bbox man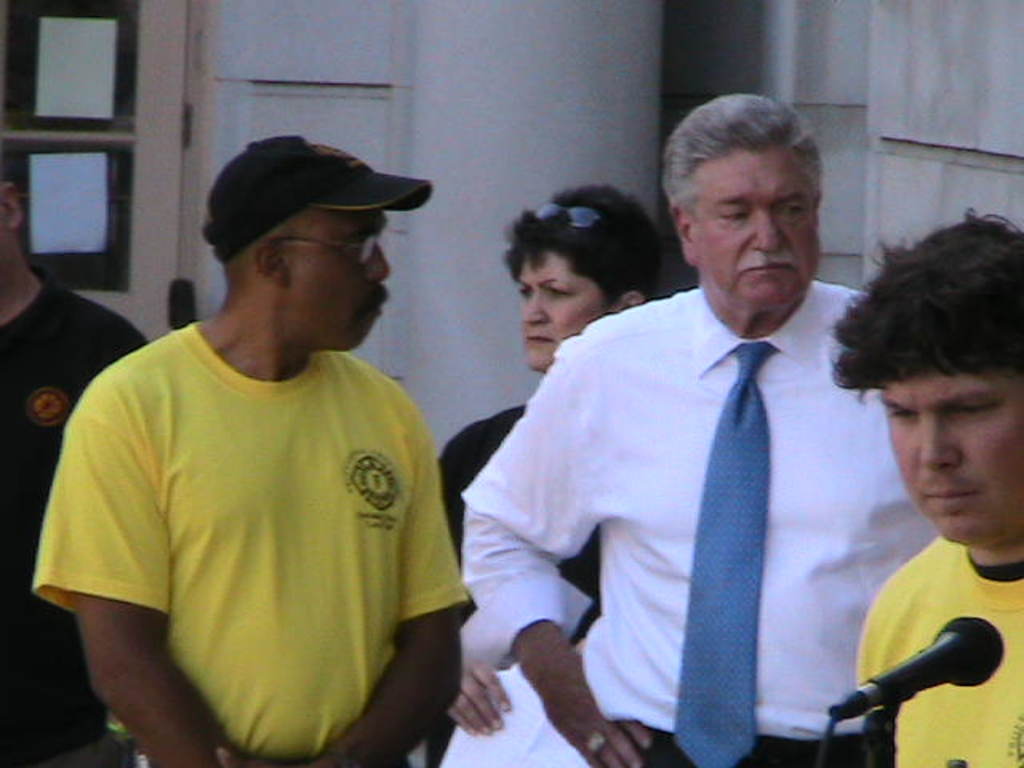
459:93:947:766
